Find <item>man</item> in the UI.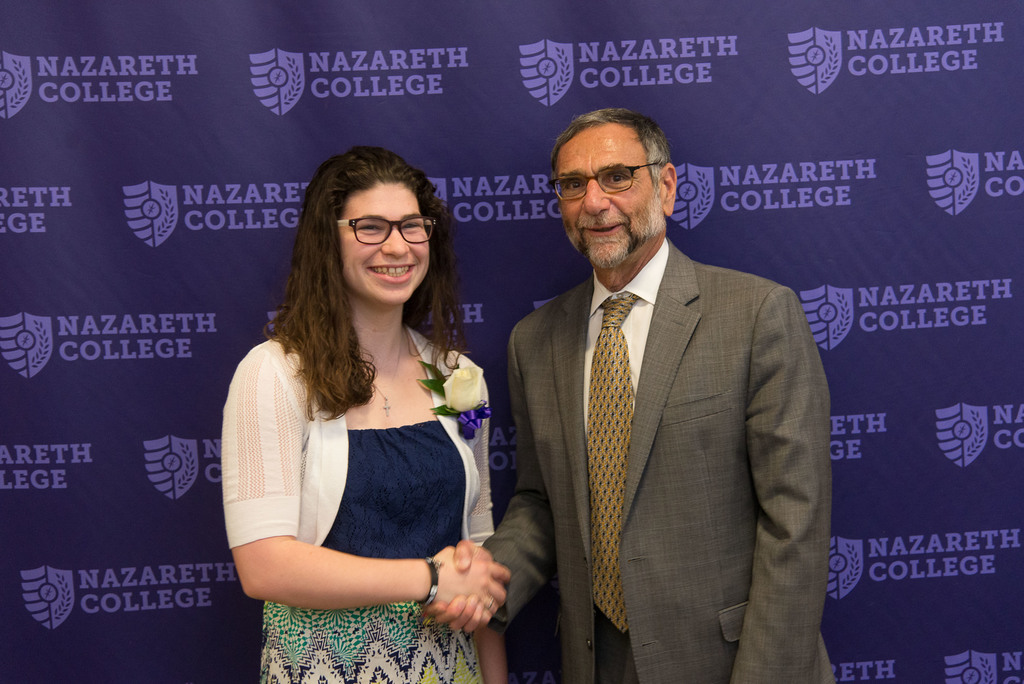
UI element at 471 114 829 678.
